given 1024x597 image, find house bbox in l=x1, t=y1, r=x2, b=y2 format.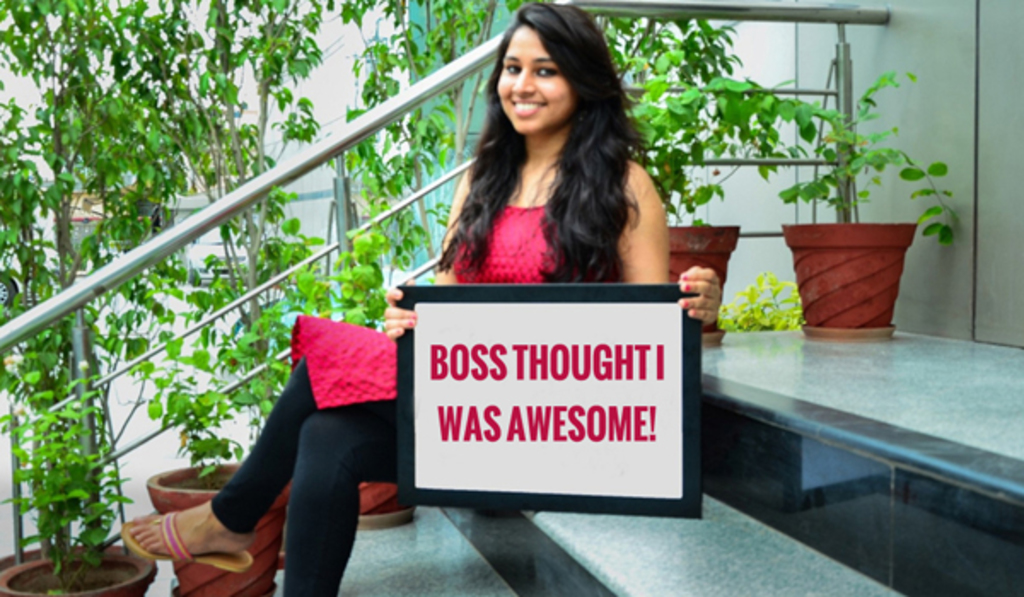
l=406, t=0, r=1022, b=336.
